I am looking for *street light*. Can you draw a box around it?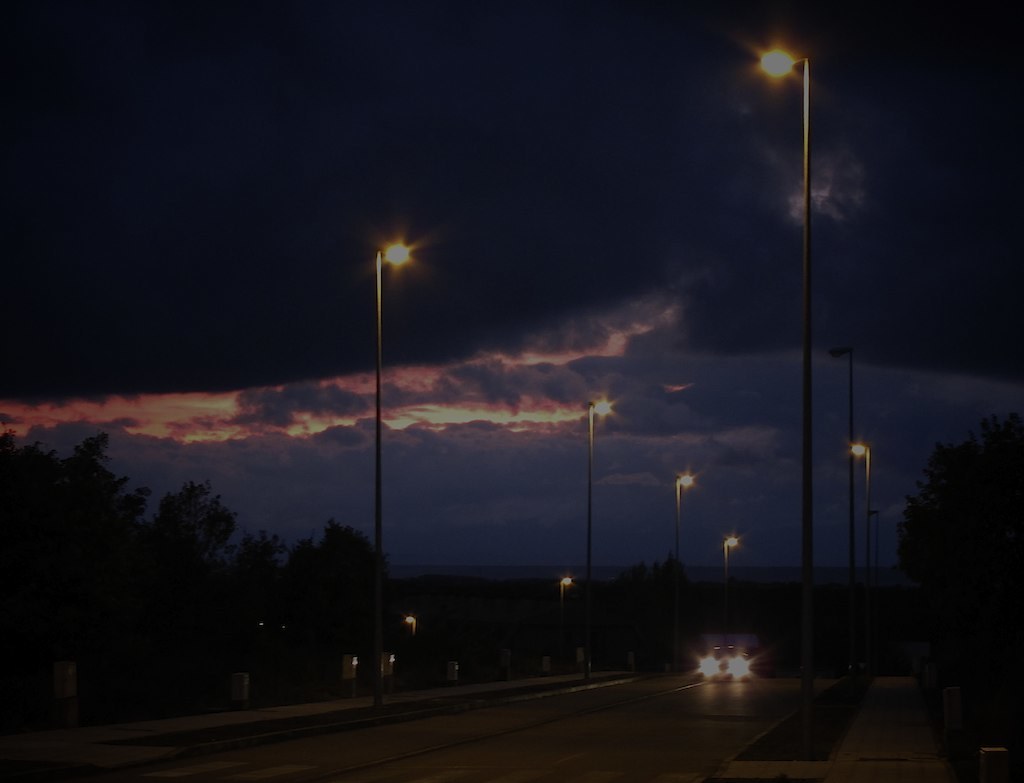
Sure, the bounding box is 843/428/879/561.
